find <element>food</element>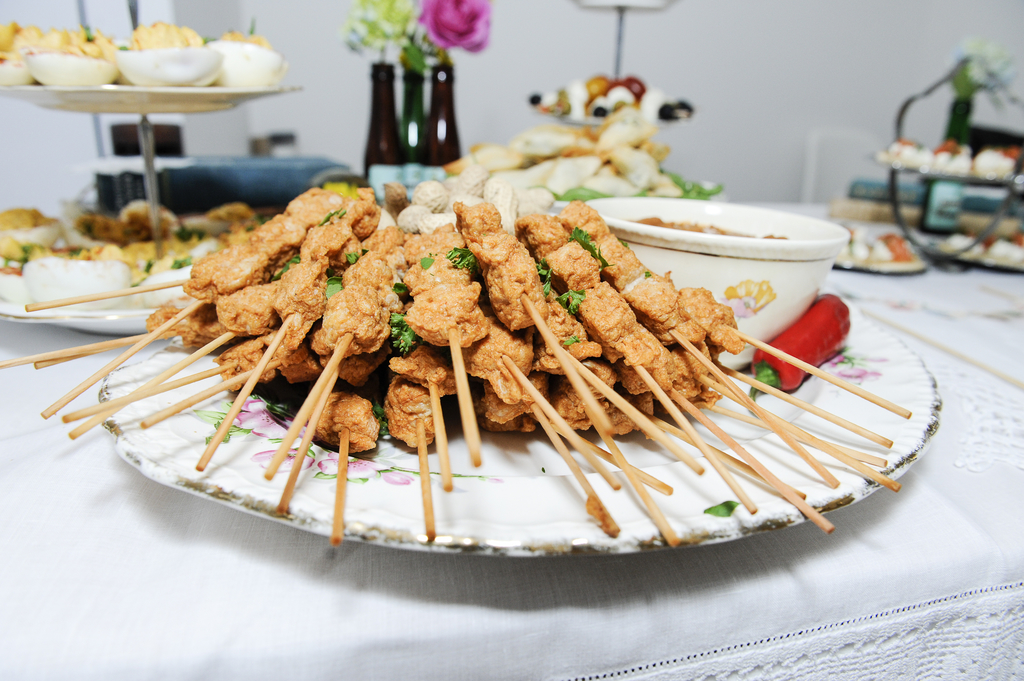
836 227 921 265
